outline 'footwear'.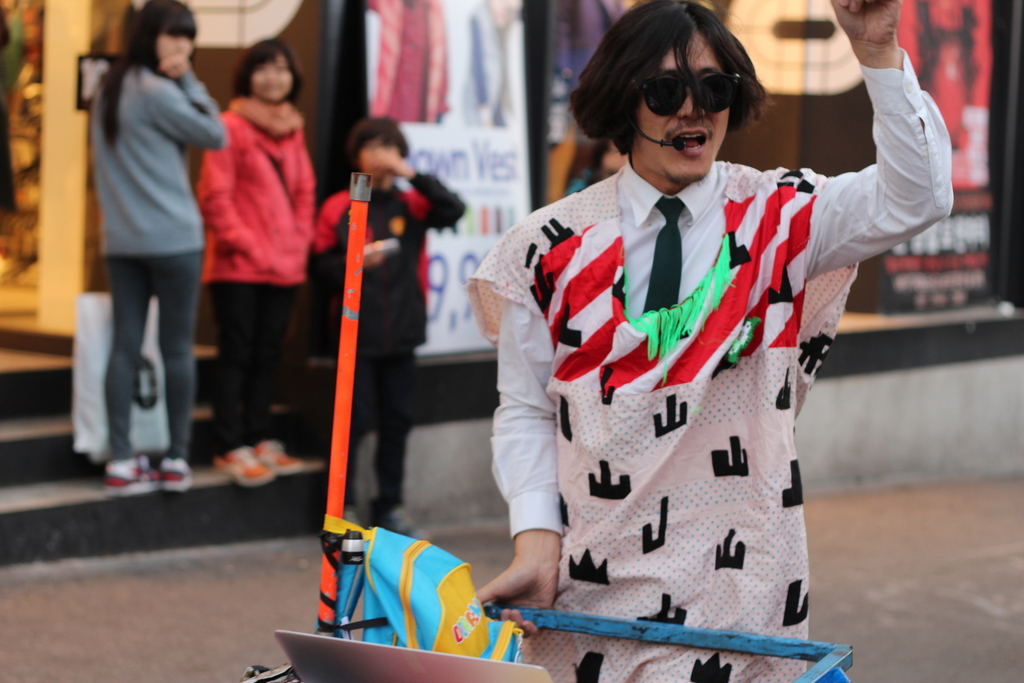
Outline: x1=268, y1=450, x2=325, y2=481.
